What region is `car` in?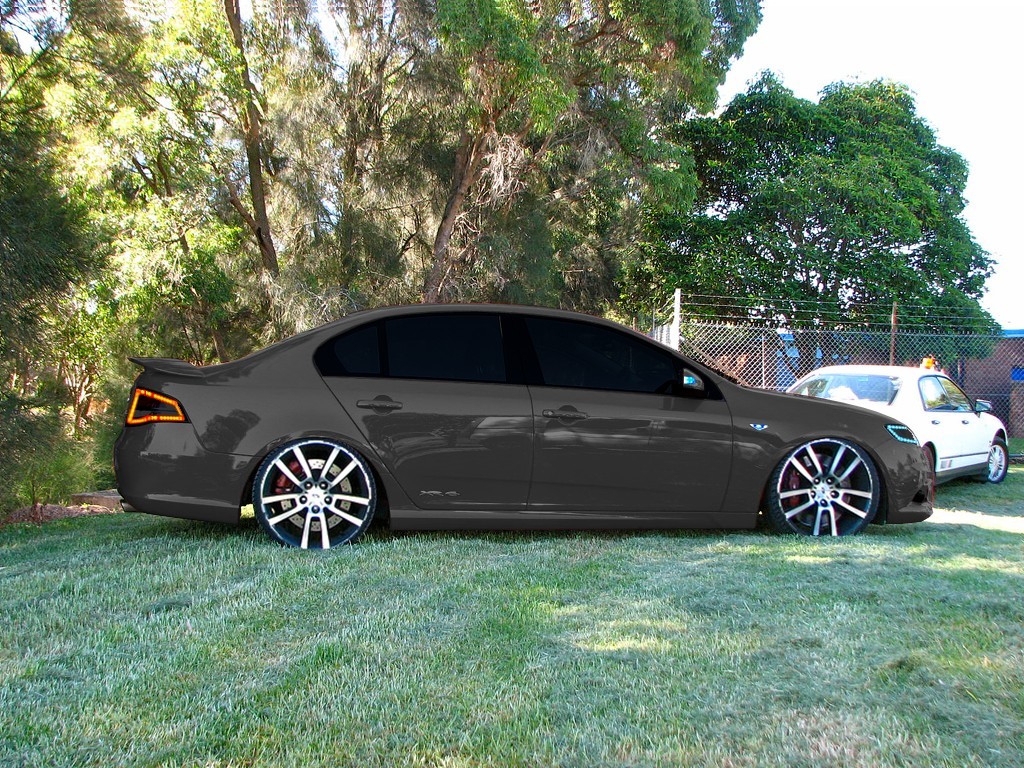
BBox(785, 362, 1009, 483).
